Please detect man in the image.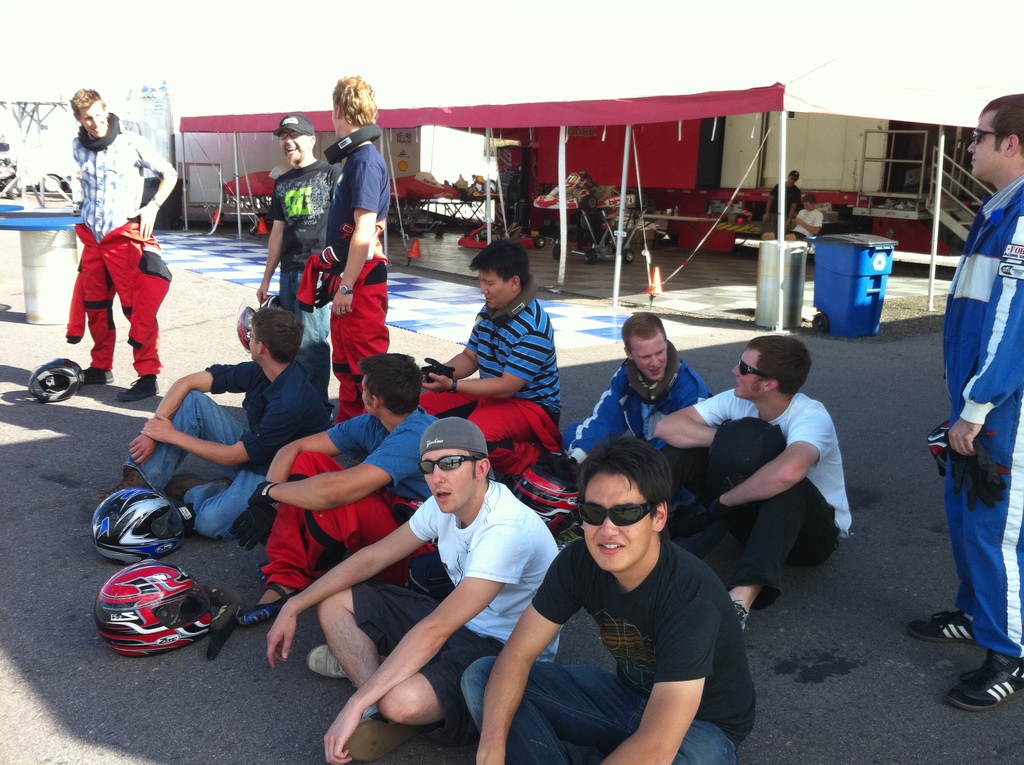
region(256, 111, 343, 423).
